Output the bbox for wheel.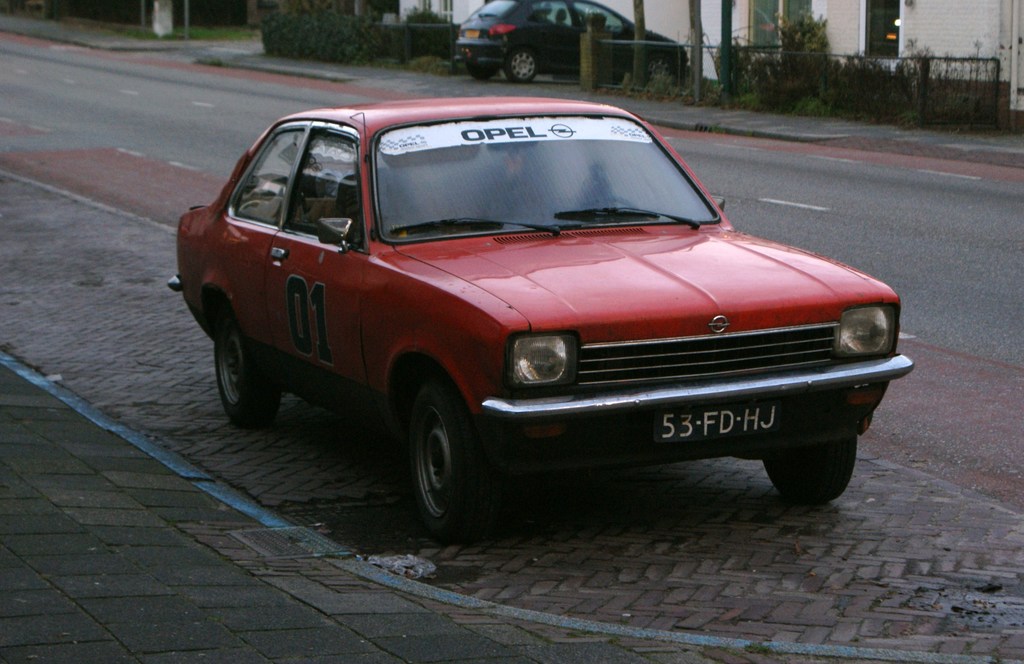
region(573, 194, 639, 208).
